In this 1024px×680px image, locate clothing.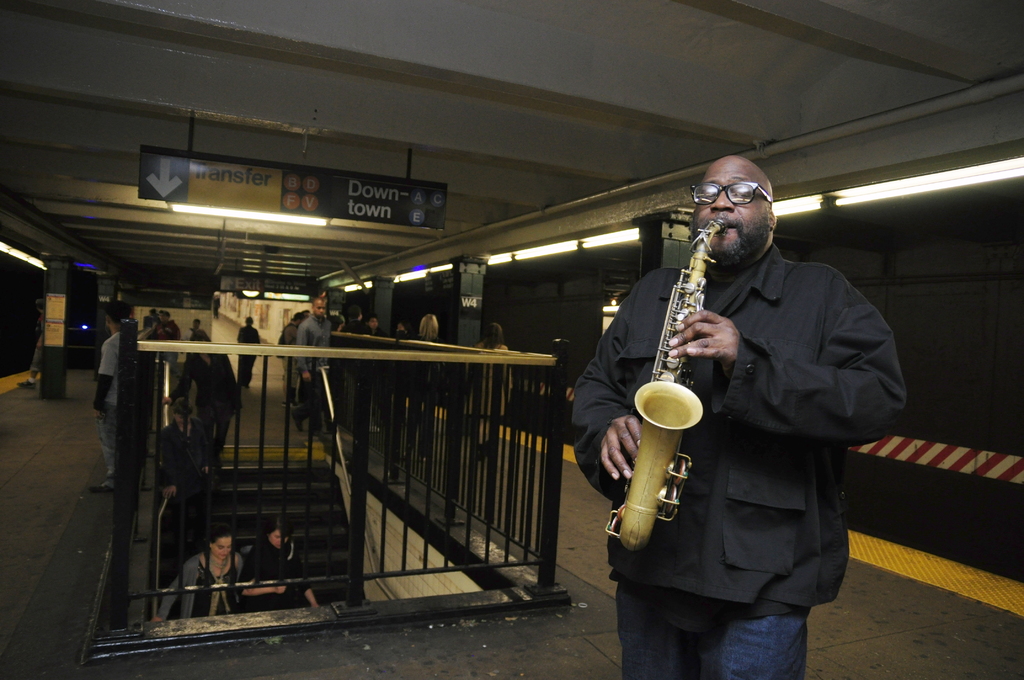
Bounding box: 95,370,108,406.
